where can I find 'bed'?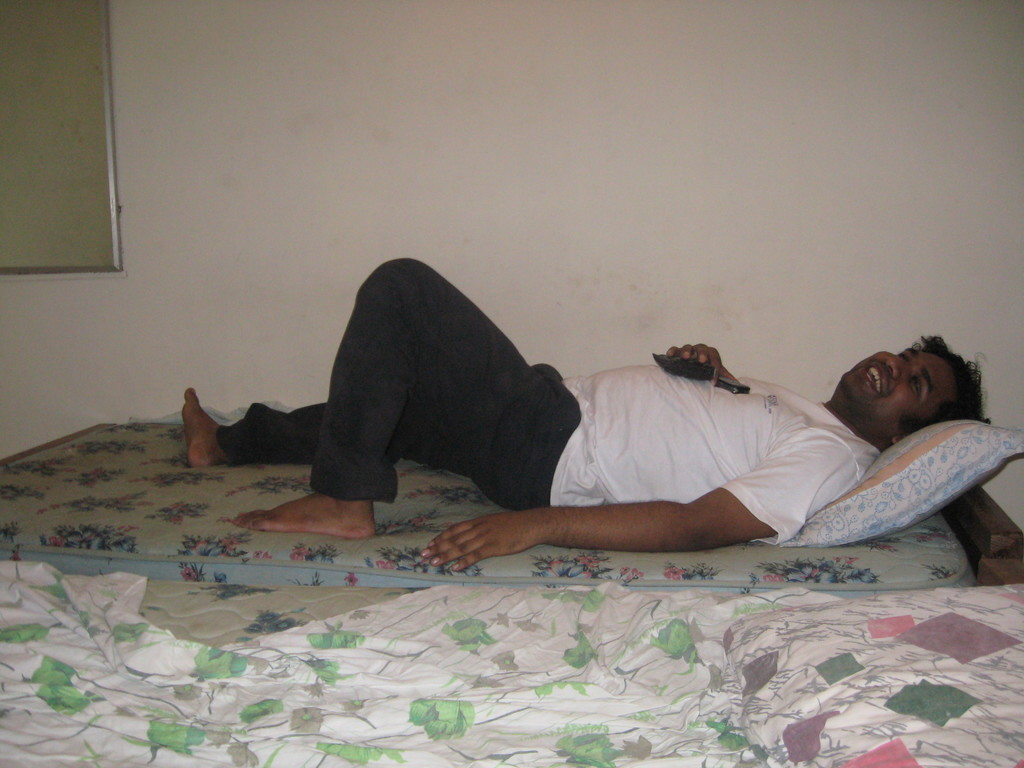
You can find it at l=0, t=556, r=1023, b=767.
